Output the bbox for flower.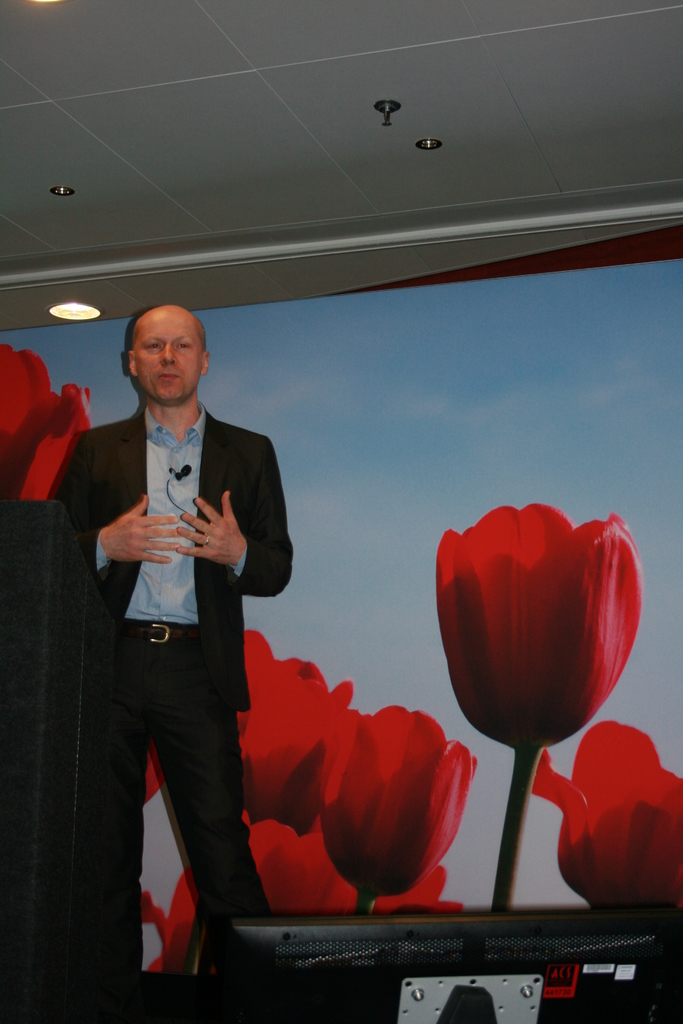
[left=535, top=732, right=682, bottom=905].
